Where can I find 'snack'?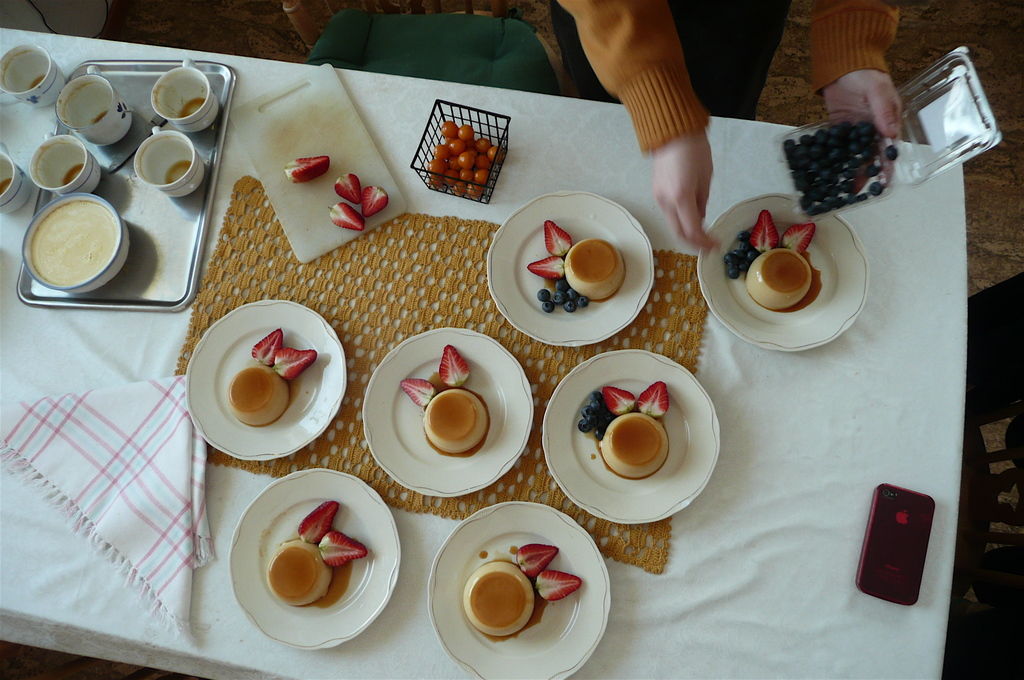
You can find it at crop(472, 544, 585, 636).
